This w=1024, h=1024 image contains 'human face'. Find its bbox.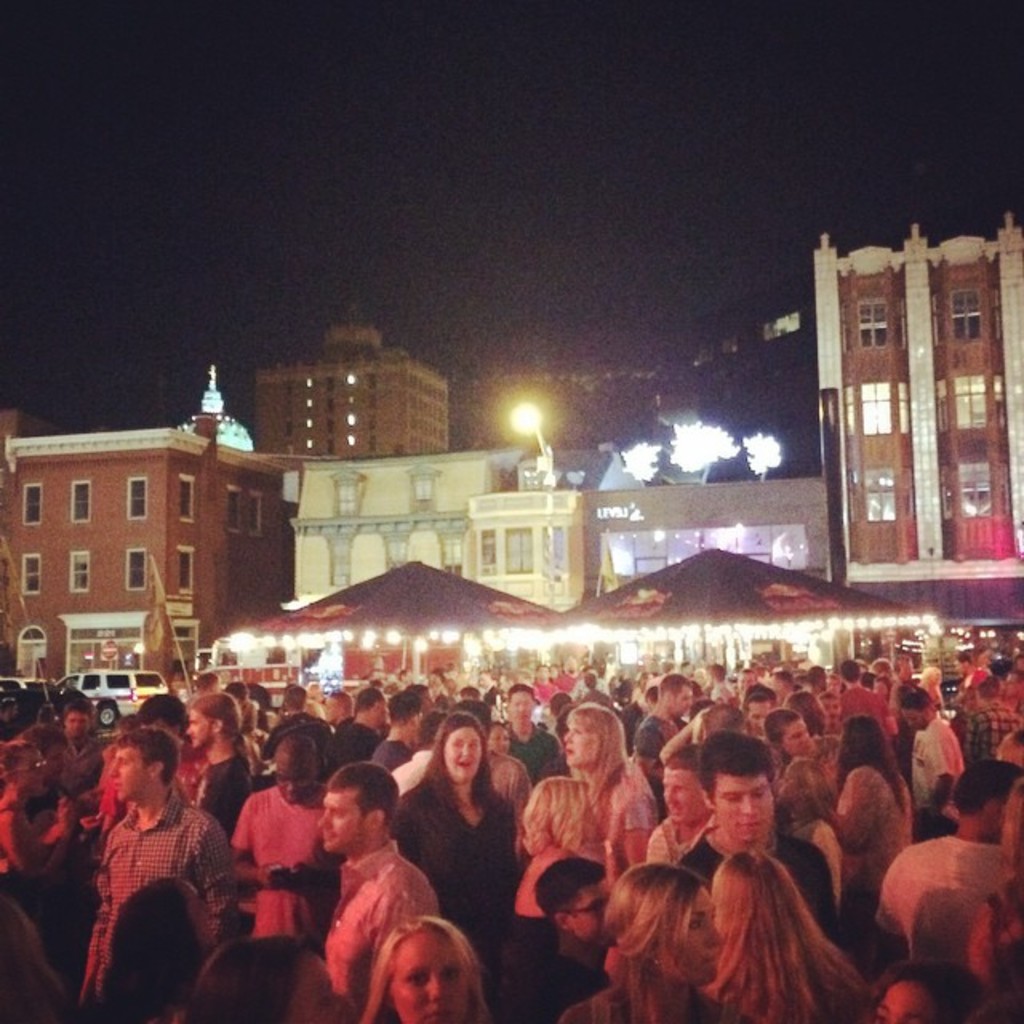
left=323, top=698, right=331, bottom=723.
